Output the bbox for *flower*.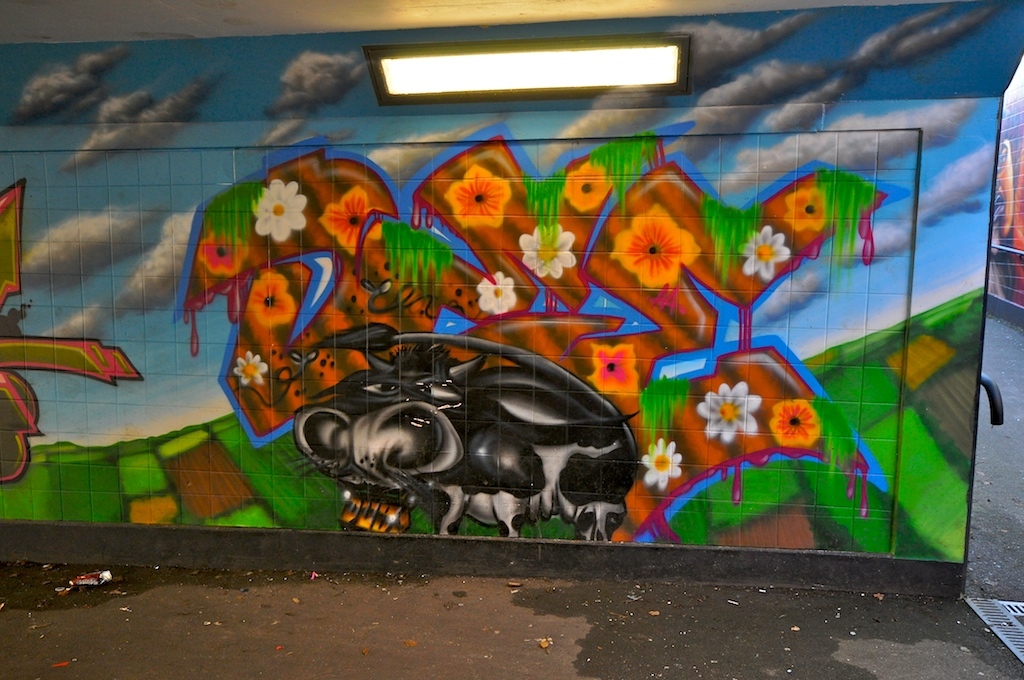
699/387/763/439.
